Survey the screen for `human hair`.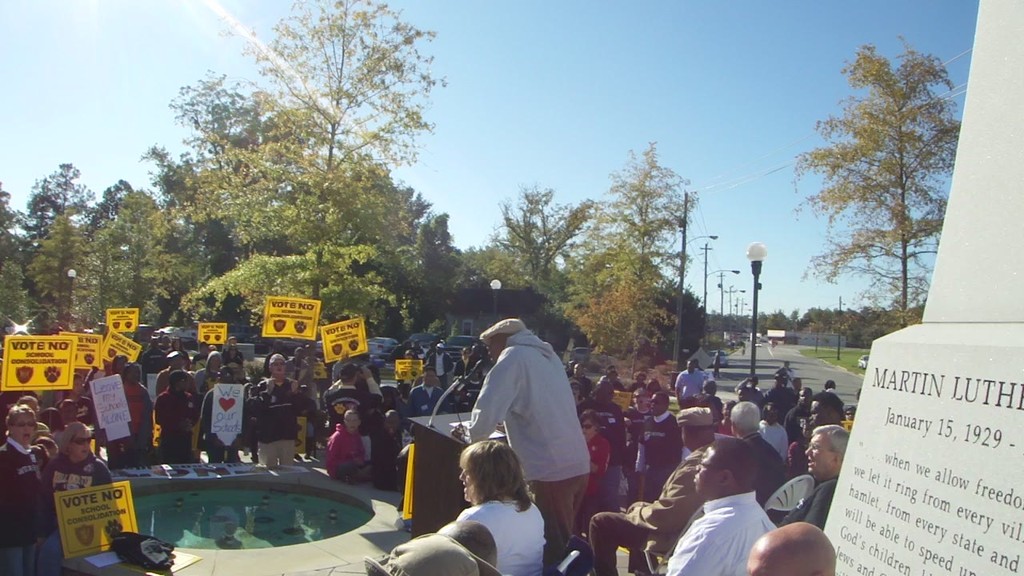
Survey found: <box>730,398,761,435</box>.
